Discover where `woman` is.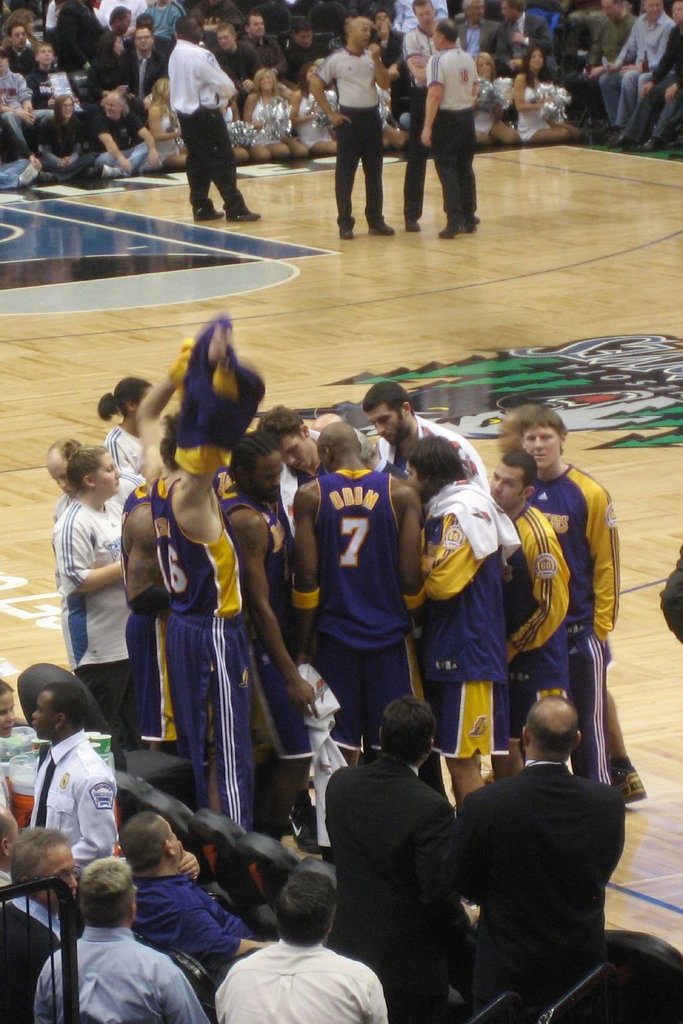
Discovered at [277,53,343,149].
